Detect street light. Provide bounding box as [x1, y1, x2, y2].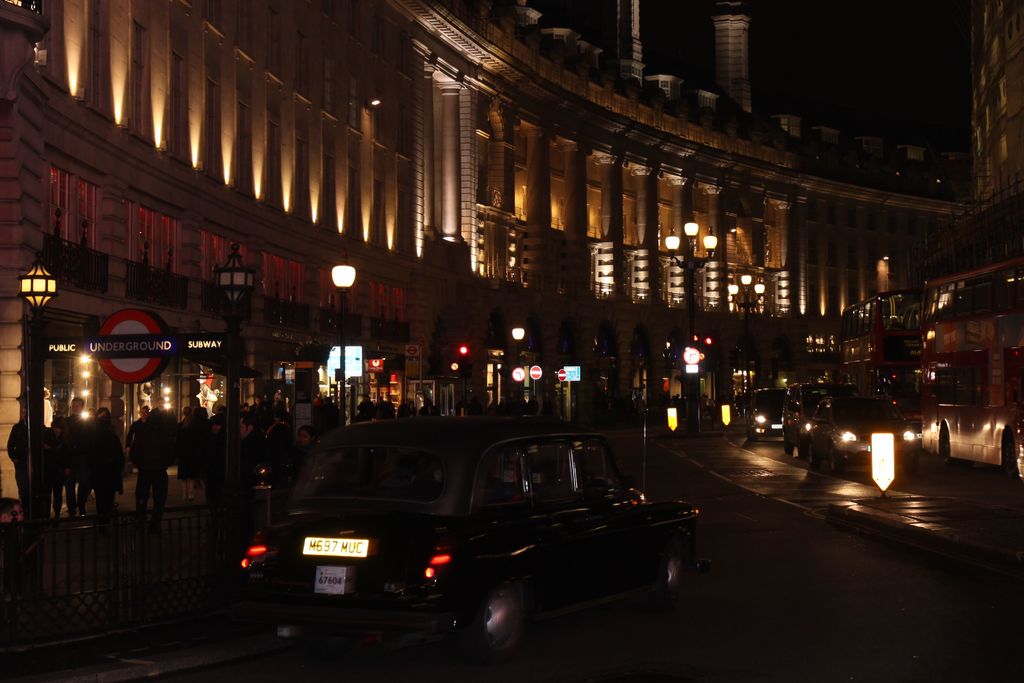
[727, 268, 771, 410].
